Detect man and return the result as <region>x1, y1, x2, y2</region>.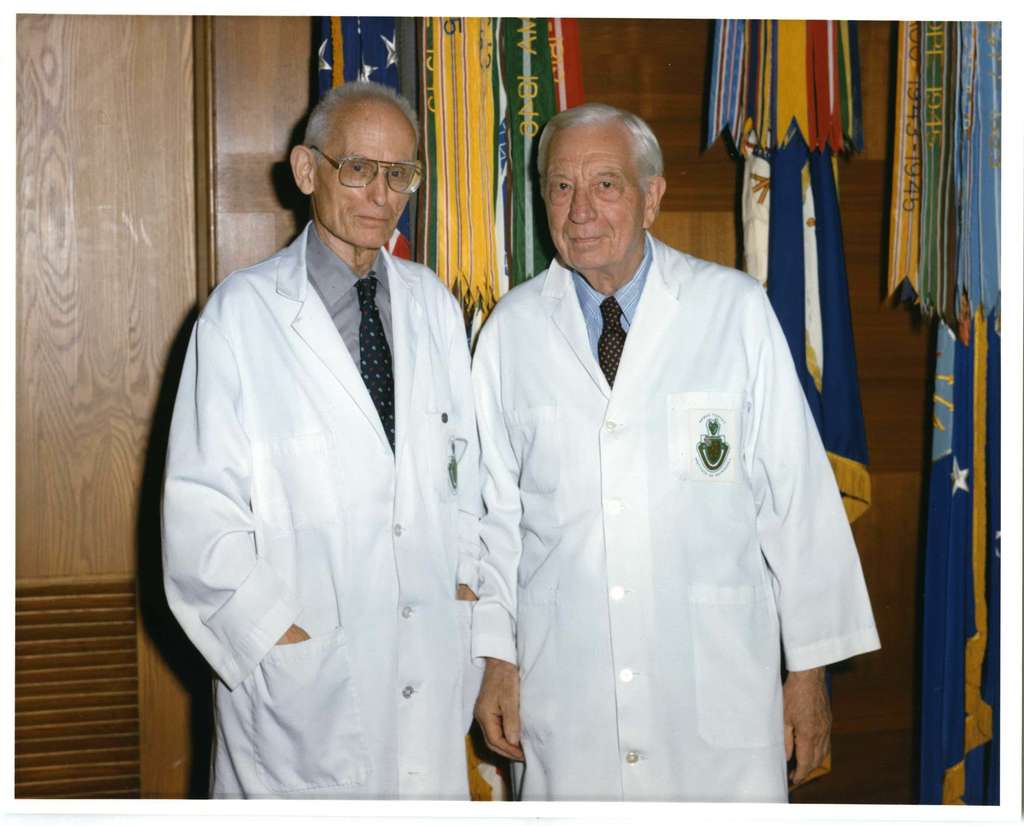
<region>467, 104, 880, 802</region>.
